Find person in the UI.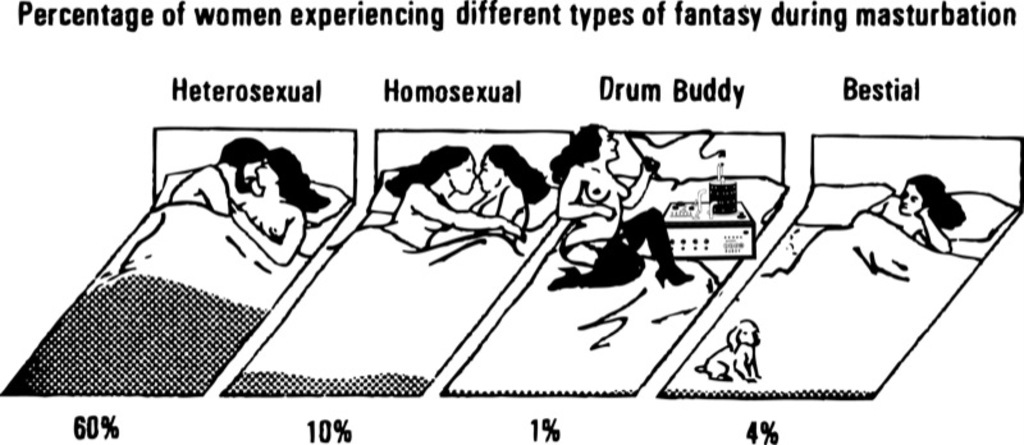
UI element at l=383, t=148, r=525, b=247.
